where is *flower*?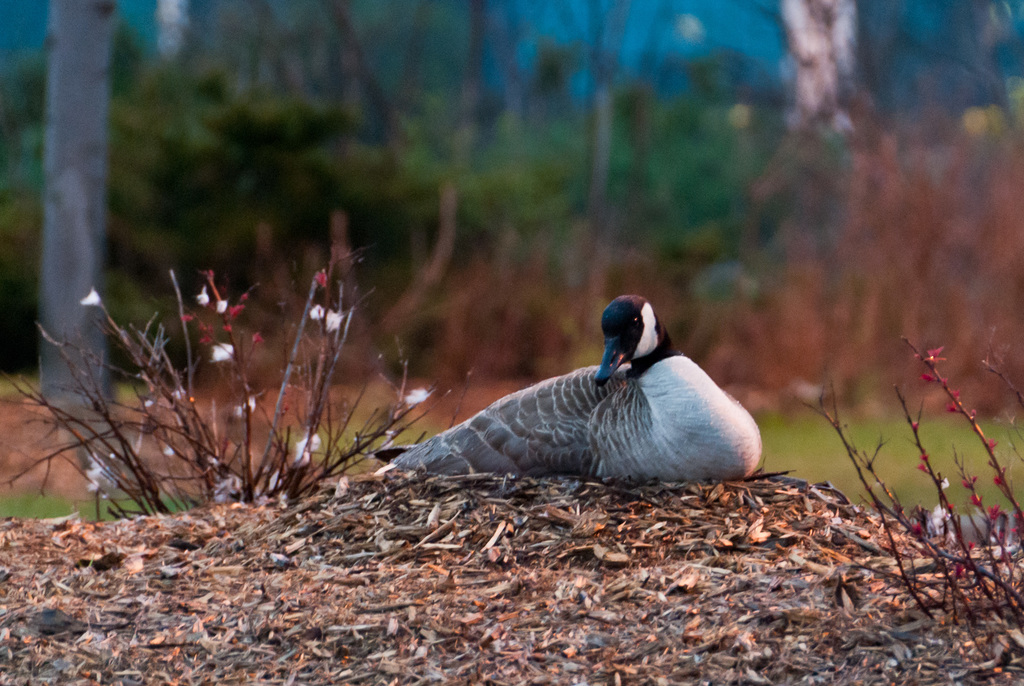
rect(197, 293, 213, 304).
